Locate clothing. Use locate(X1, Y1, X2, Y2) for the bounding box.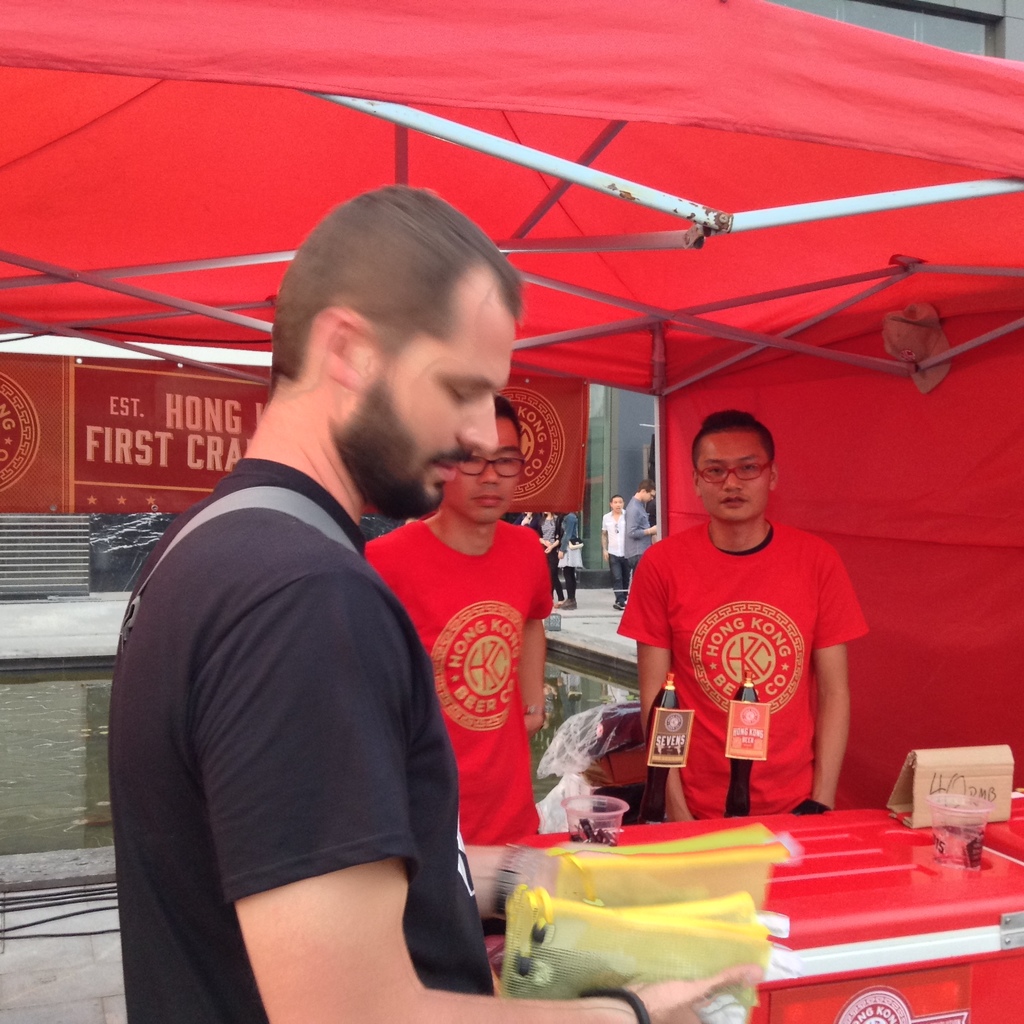
locate(108, 459, 496, 1023).
